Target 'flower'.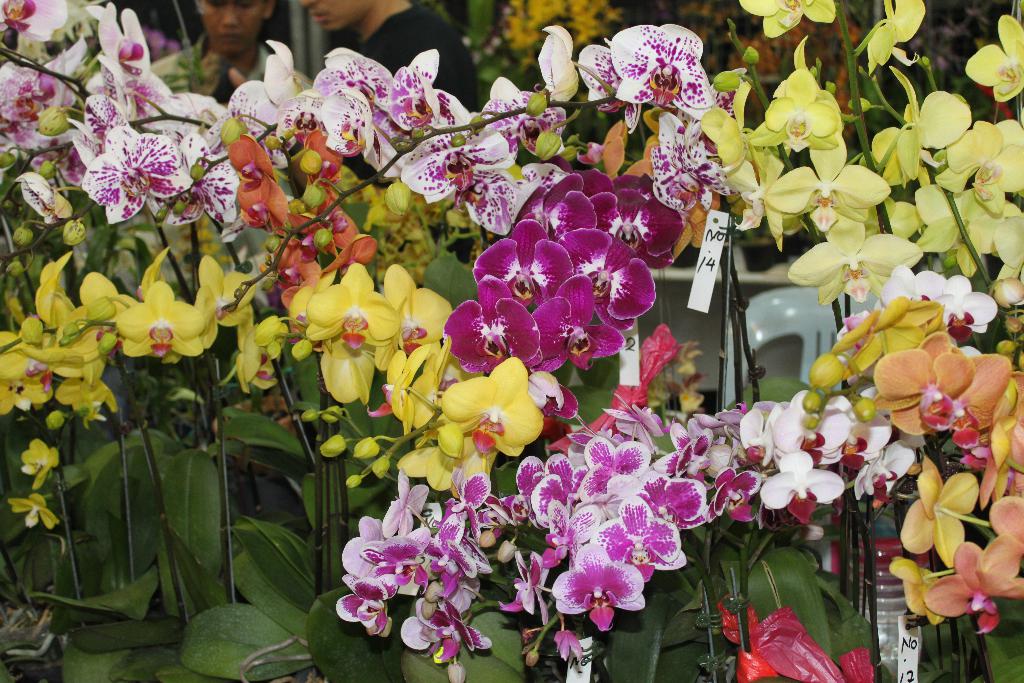
Target region: x1=731 y1=0 x2=834 y2=40.
